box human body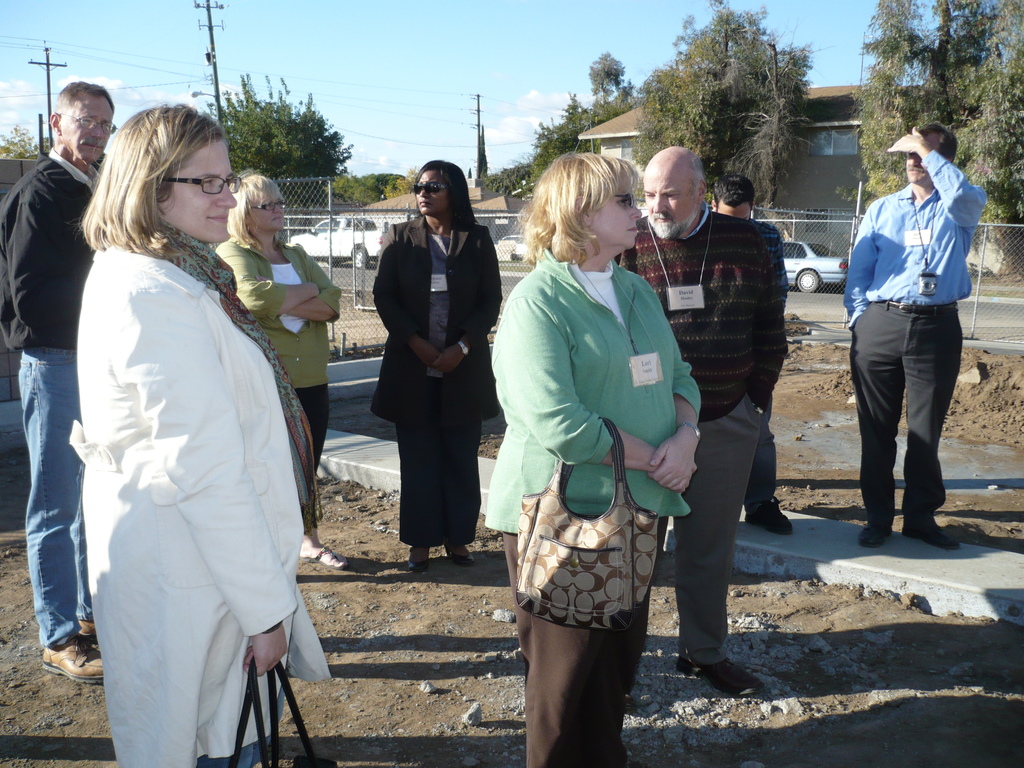
[x1=840, y1=126, x2=984, y2=555]
